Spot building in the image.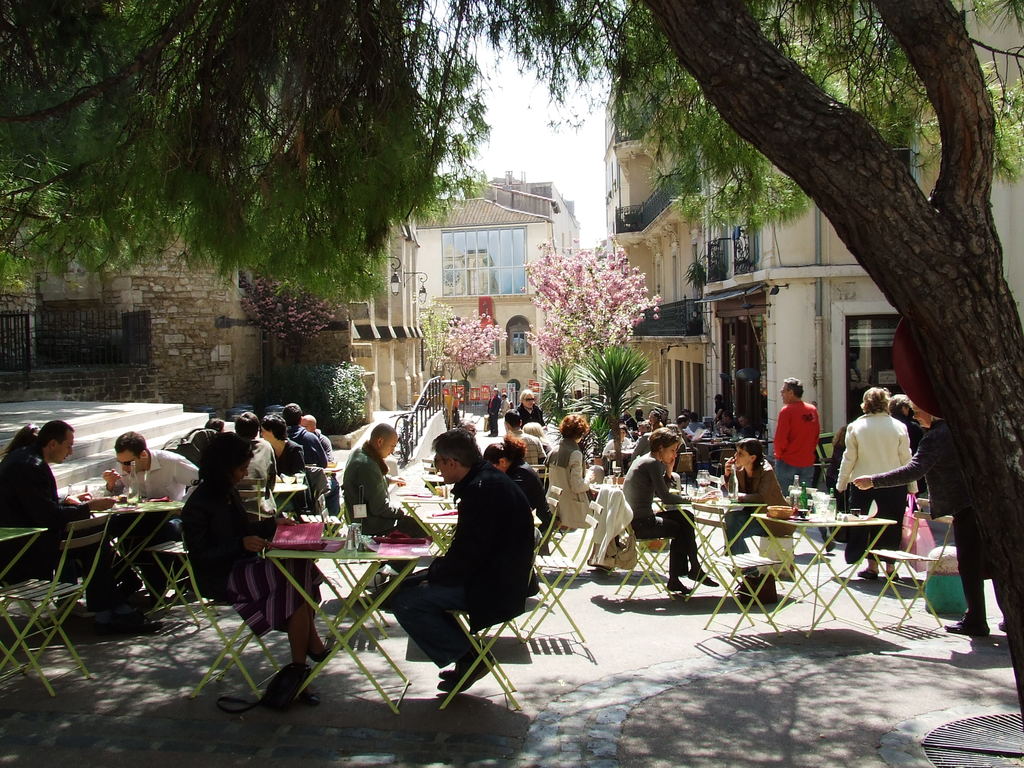
building found at 607,0,1023,463.
